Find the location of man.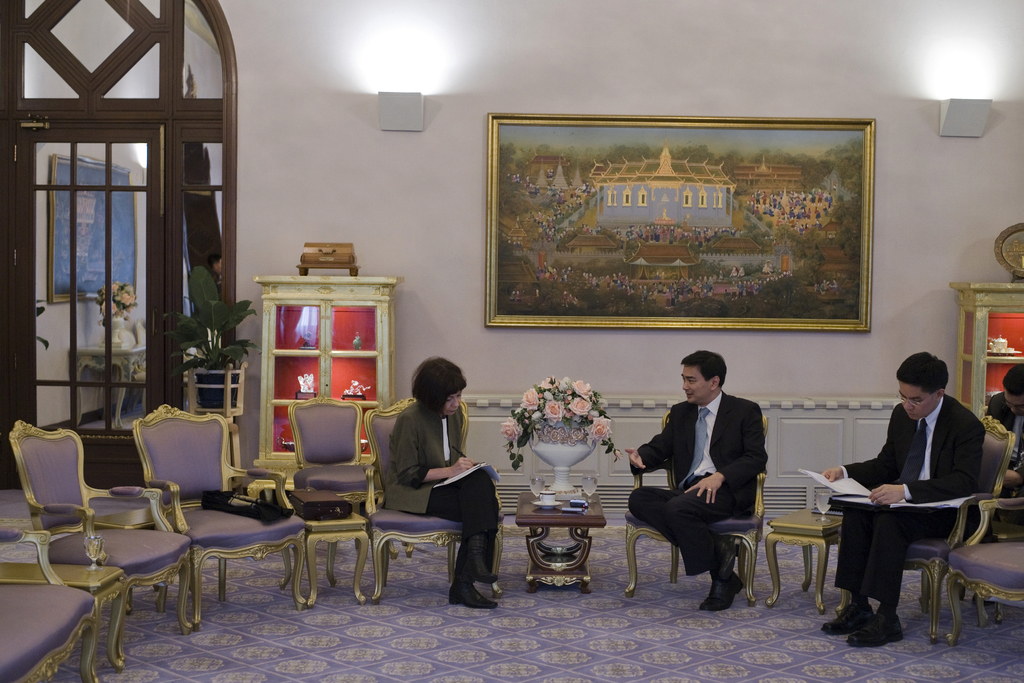
Location: pyautogui.locateOnScreen(982, 358, 1023, 529).
